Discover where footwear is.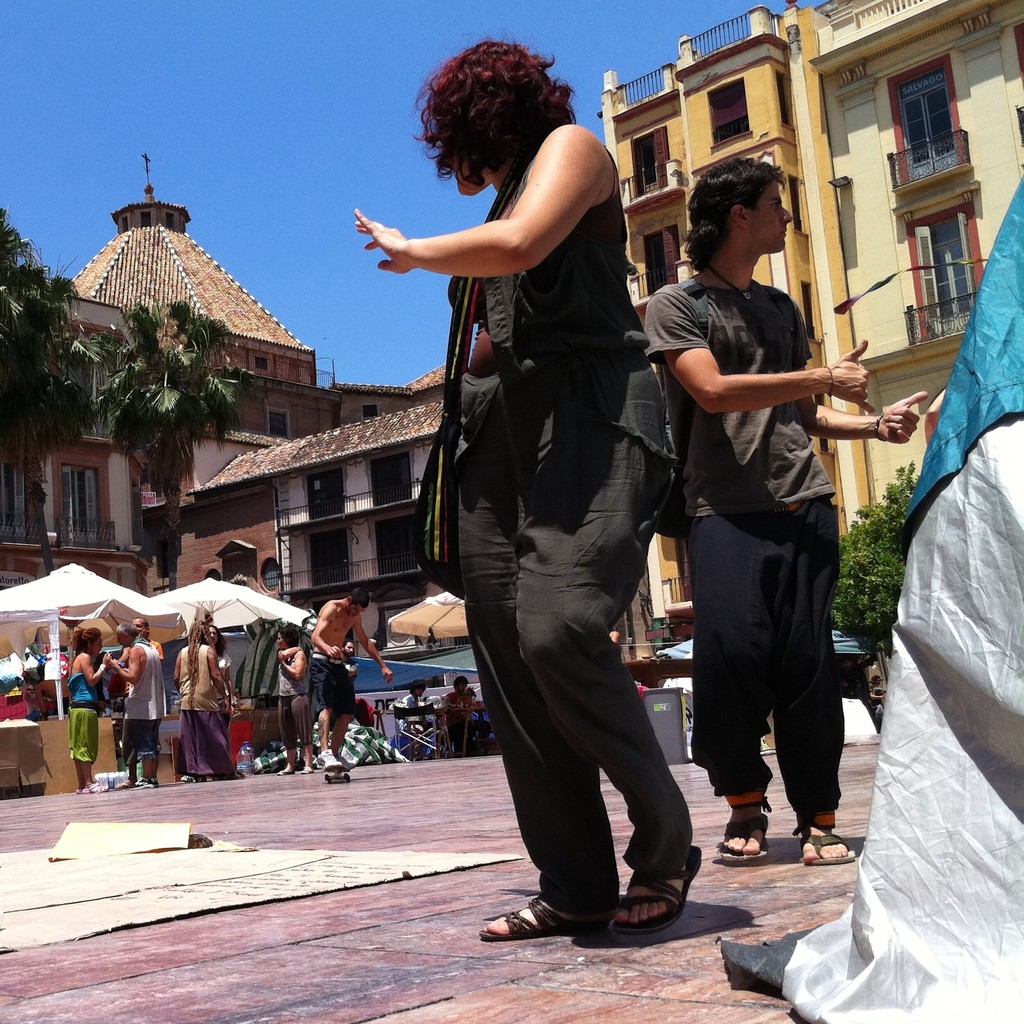
Discovered at l=712, t=813, r=772, b=863.
